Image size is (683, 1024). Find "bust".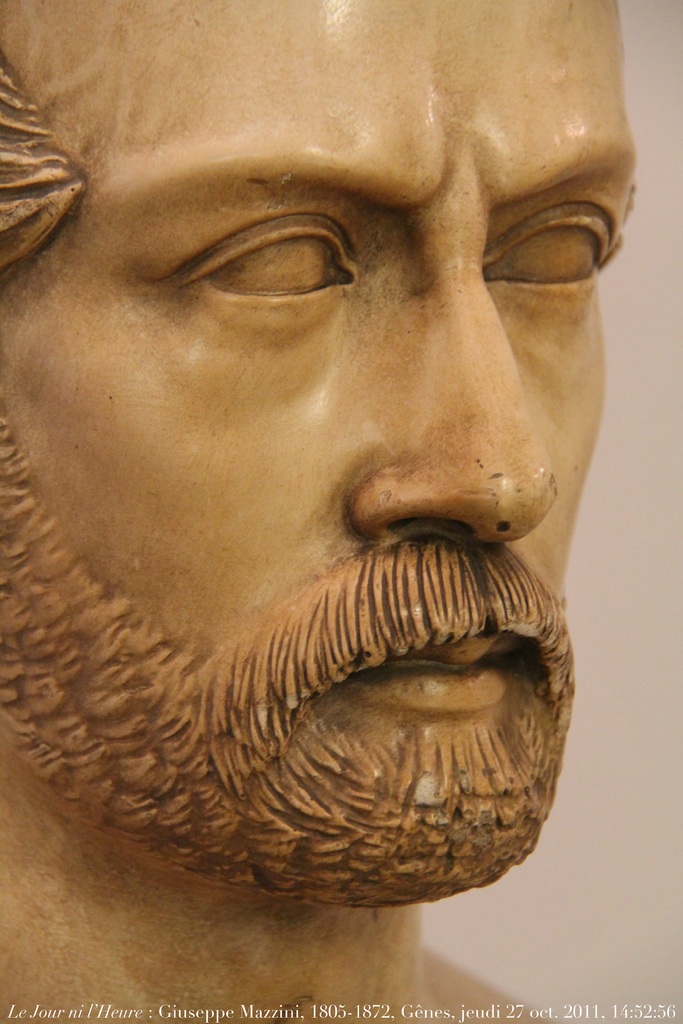
detection(0, 0, 639, 1023).
